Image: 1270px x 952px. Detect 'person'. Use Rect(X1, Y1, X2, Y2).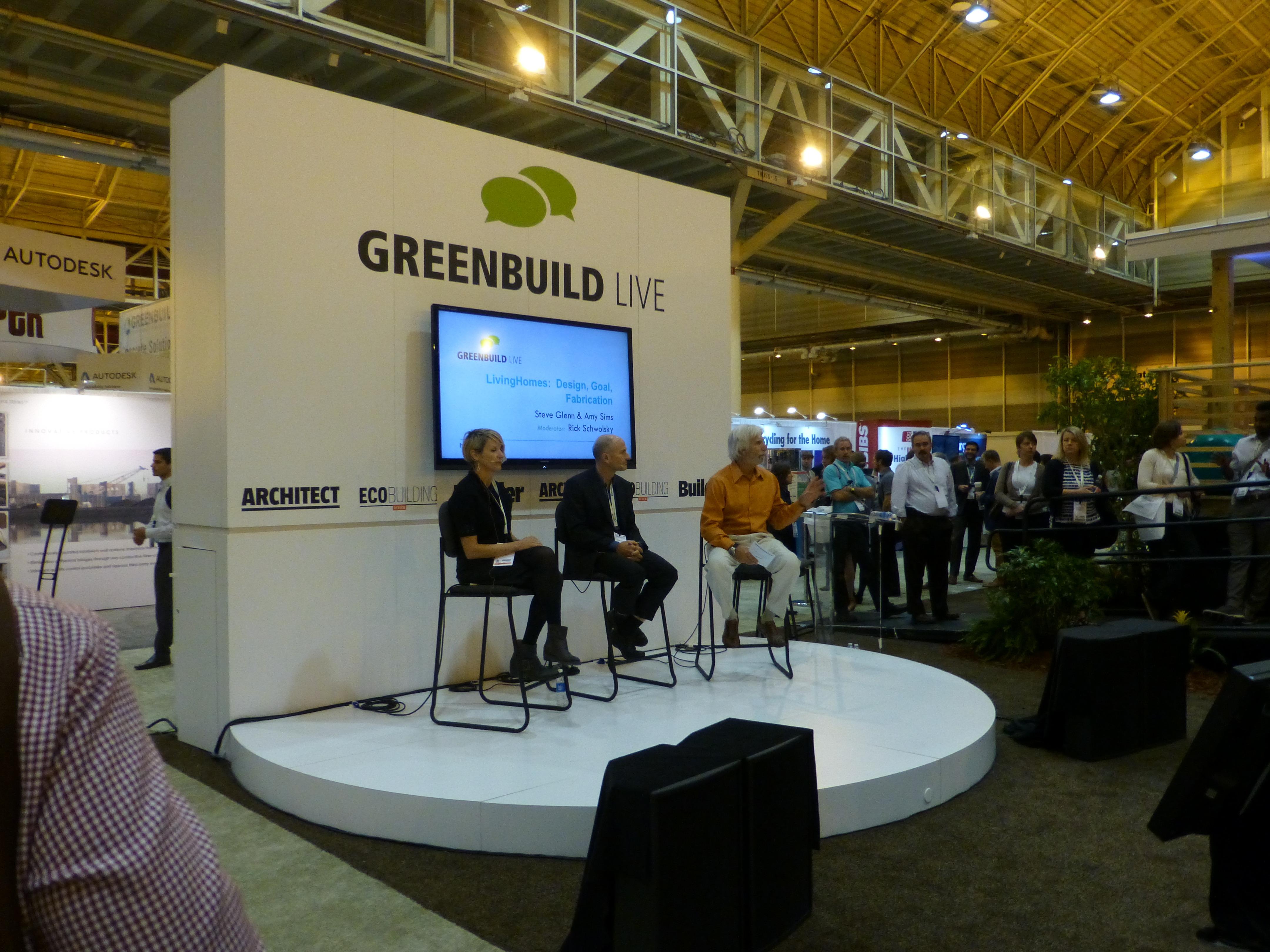
Rect(334, 120, 354, 181).
